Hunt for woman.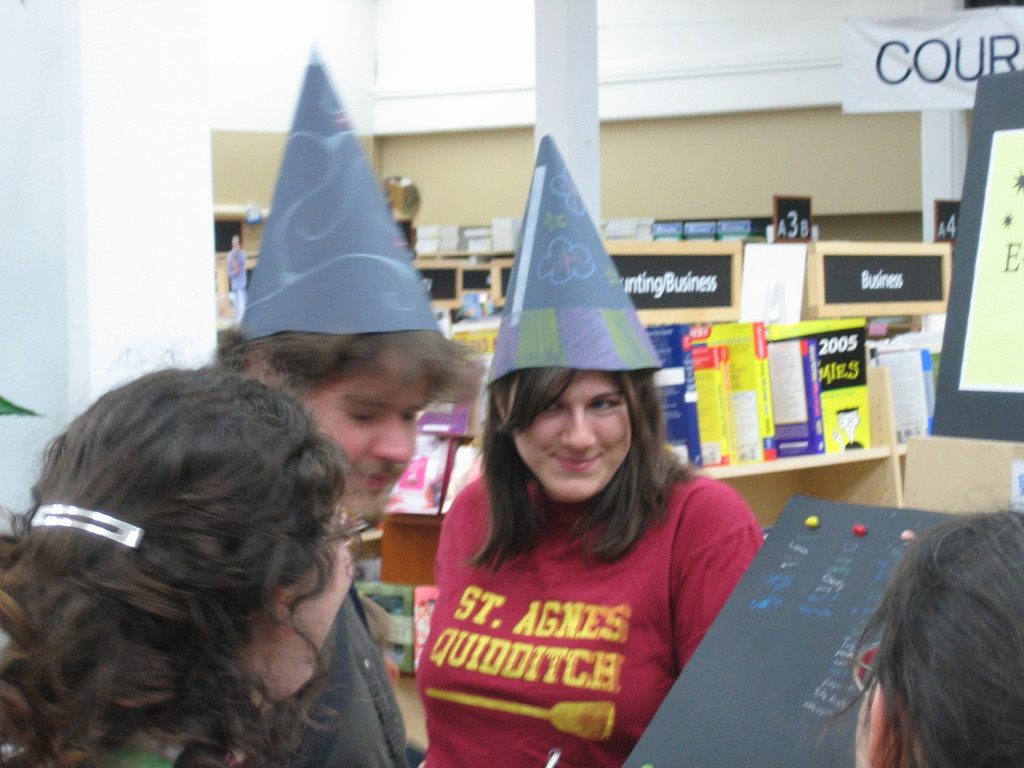
Hunted down at (0, 332, 411, 765).
